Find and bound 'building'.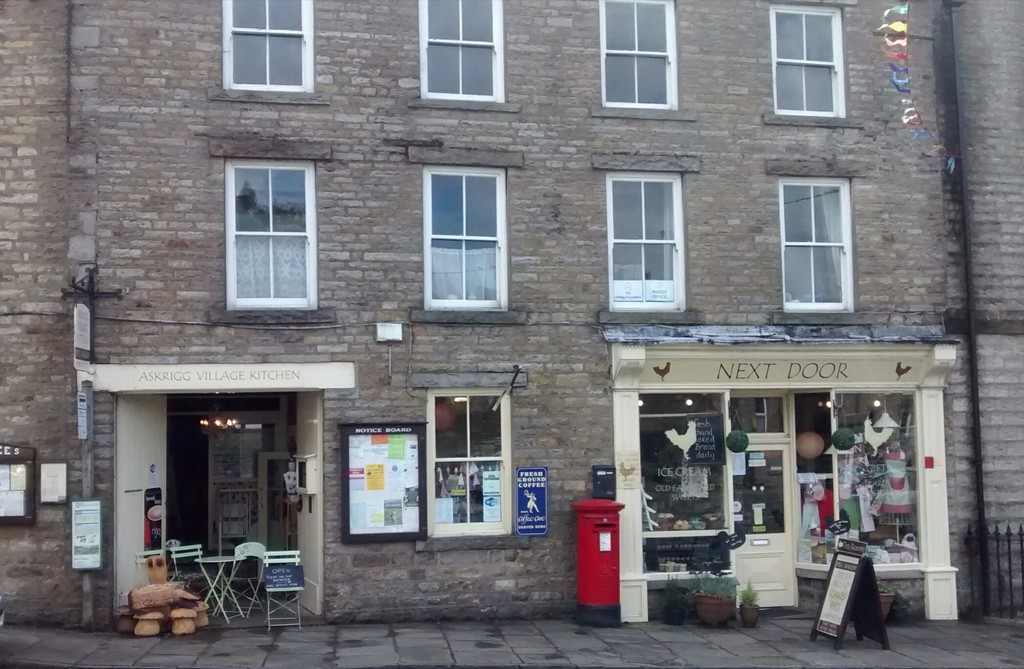
Bound: rect(950, 0, 1023, 617).
